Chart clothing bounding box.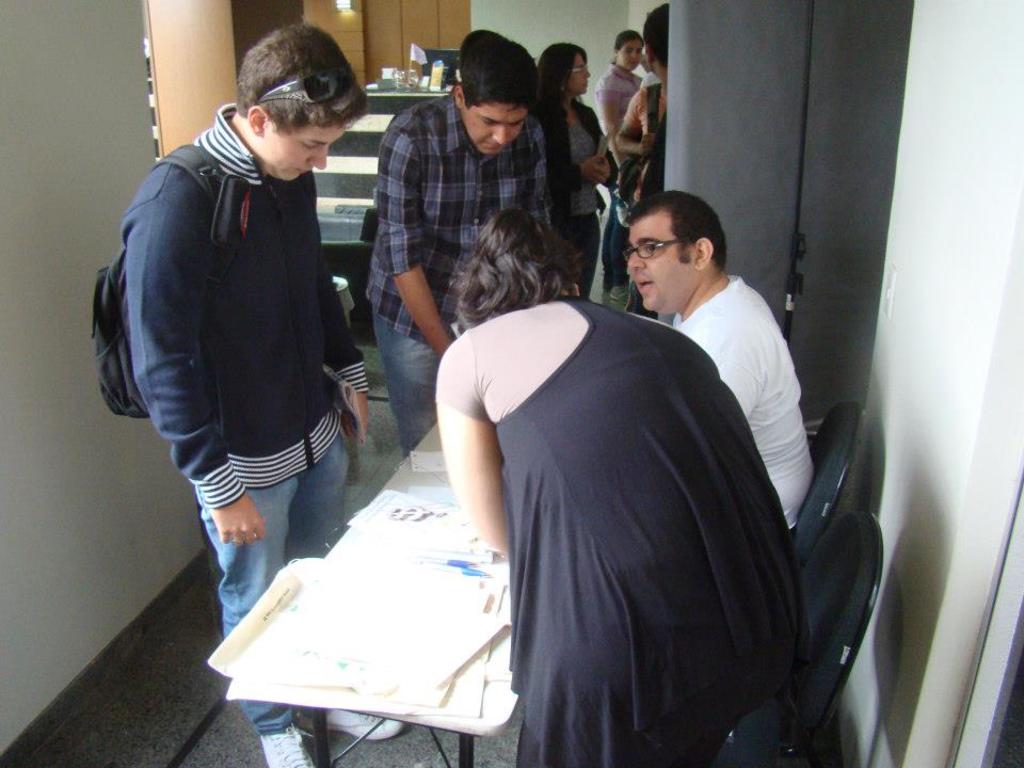
Charted: bbox=[535, 99, 622, 301].
